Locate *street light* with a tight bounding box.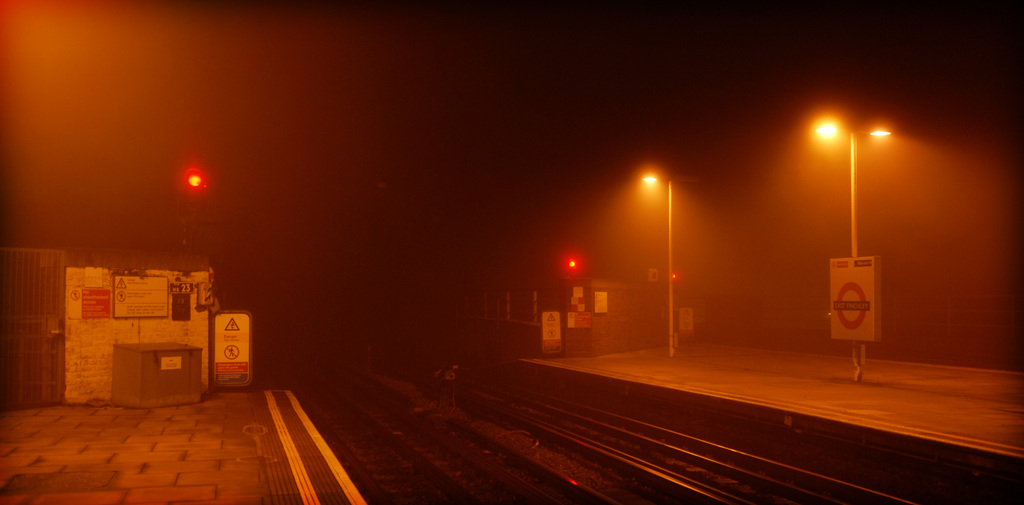
x1=811, y1=116, x2=895, y2=377.
